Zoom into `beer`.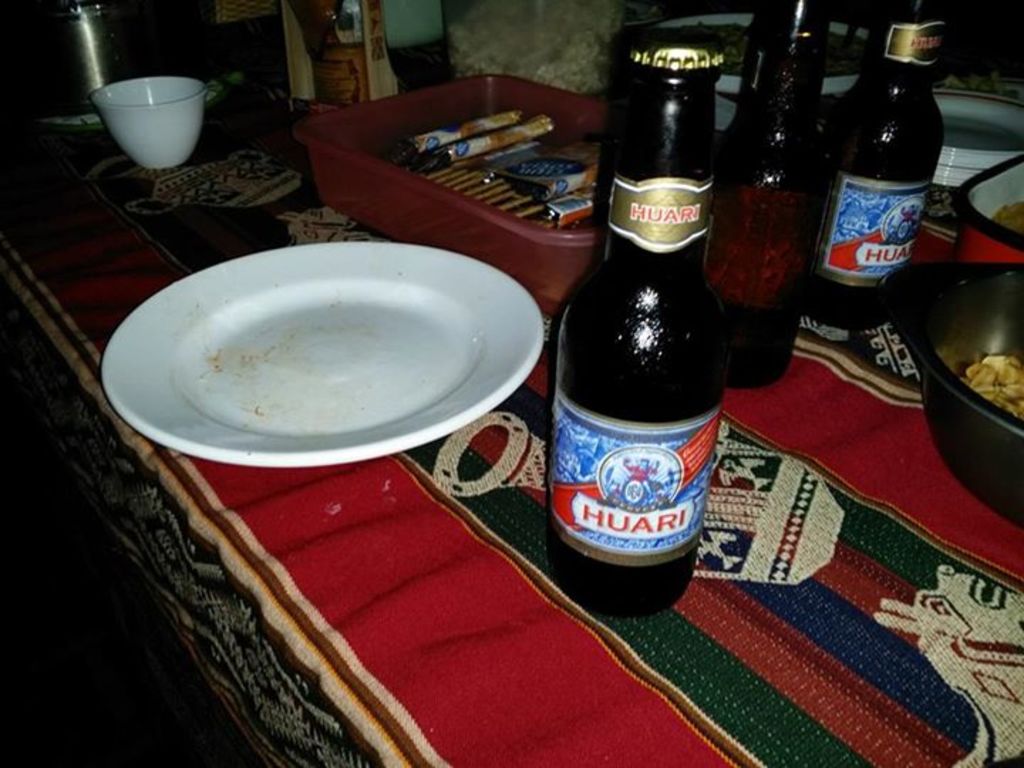
Zoom target: 819, 1, 947, 317.
